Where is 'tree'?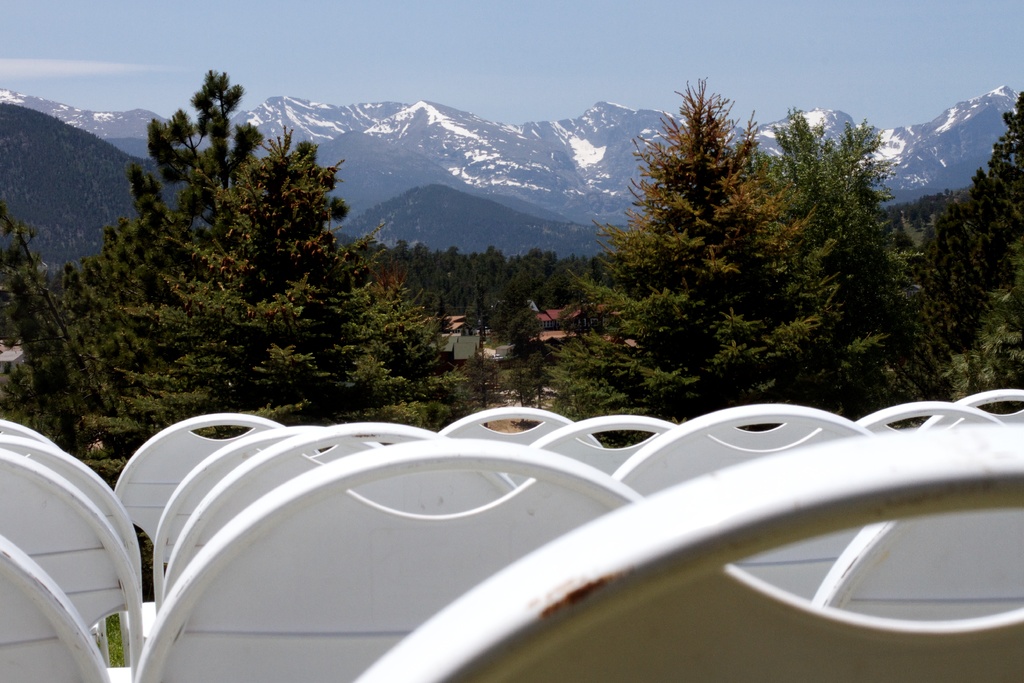
[615, 86, 787, 446].
